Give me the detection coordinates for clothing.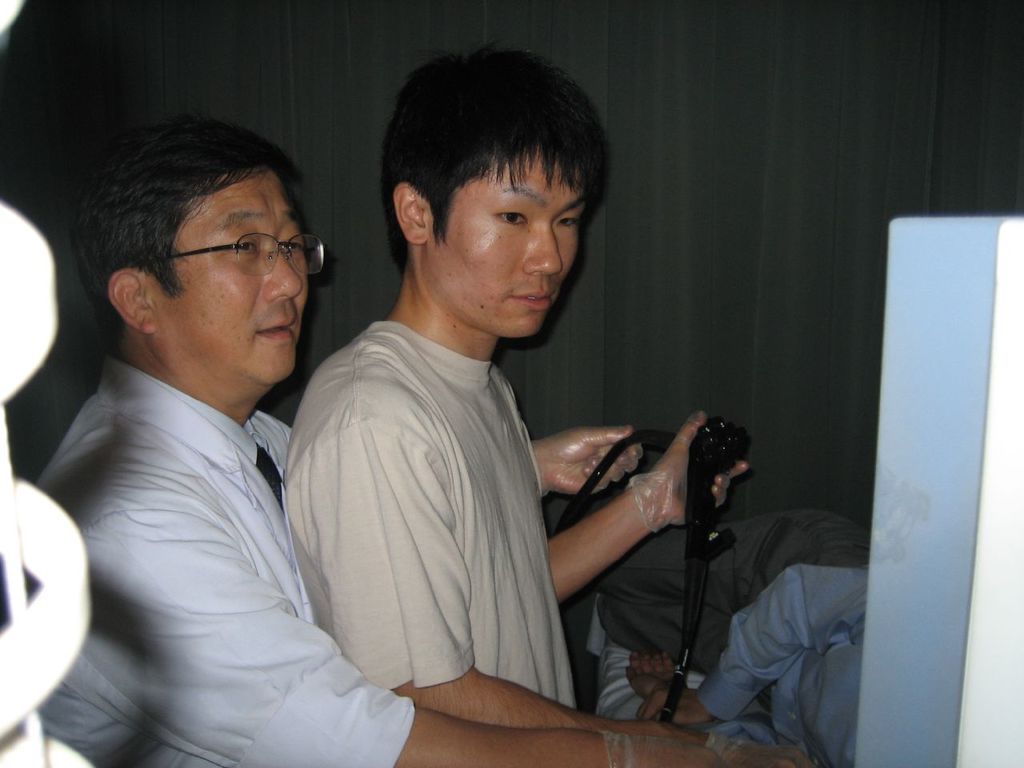
30 358 414 767.
